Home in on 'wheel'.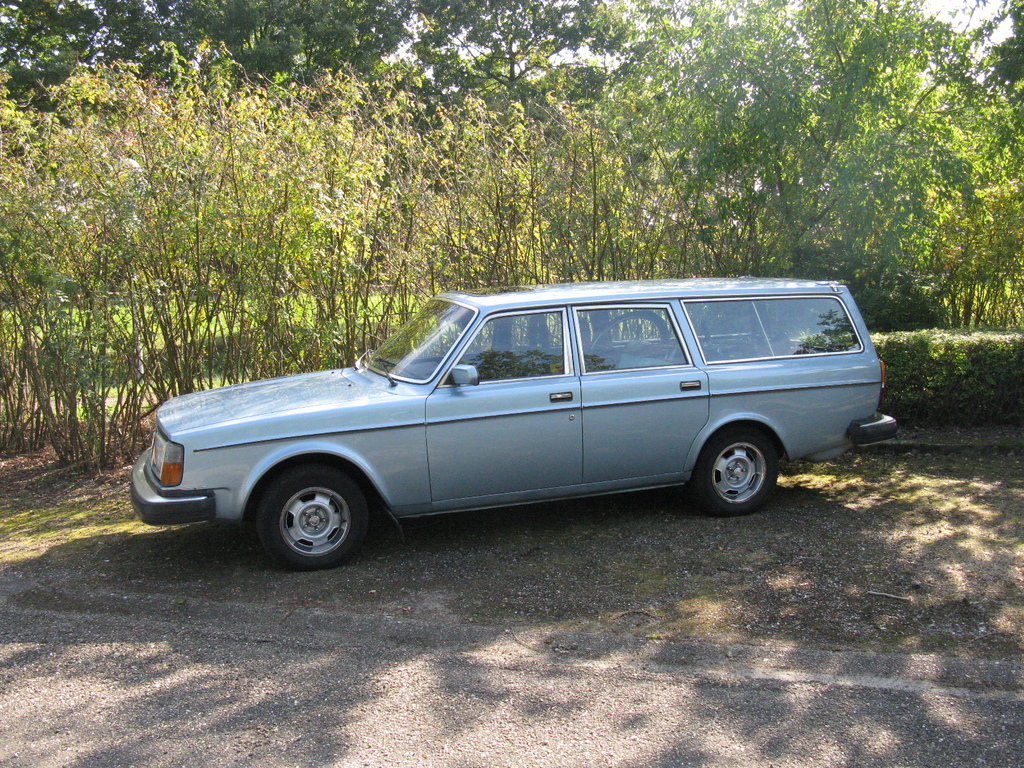
Homed in at 246:474:366:563.
